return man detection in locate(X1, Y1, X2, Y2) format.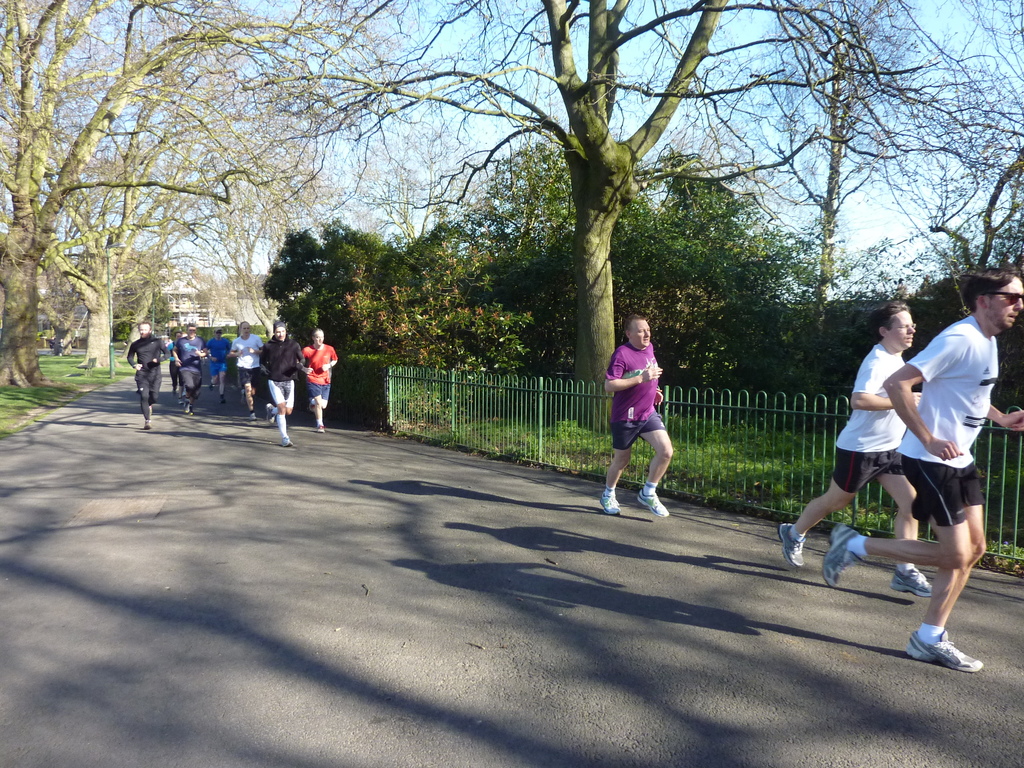
locate(259, 325, 304, 445).
